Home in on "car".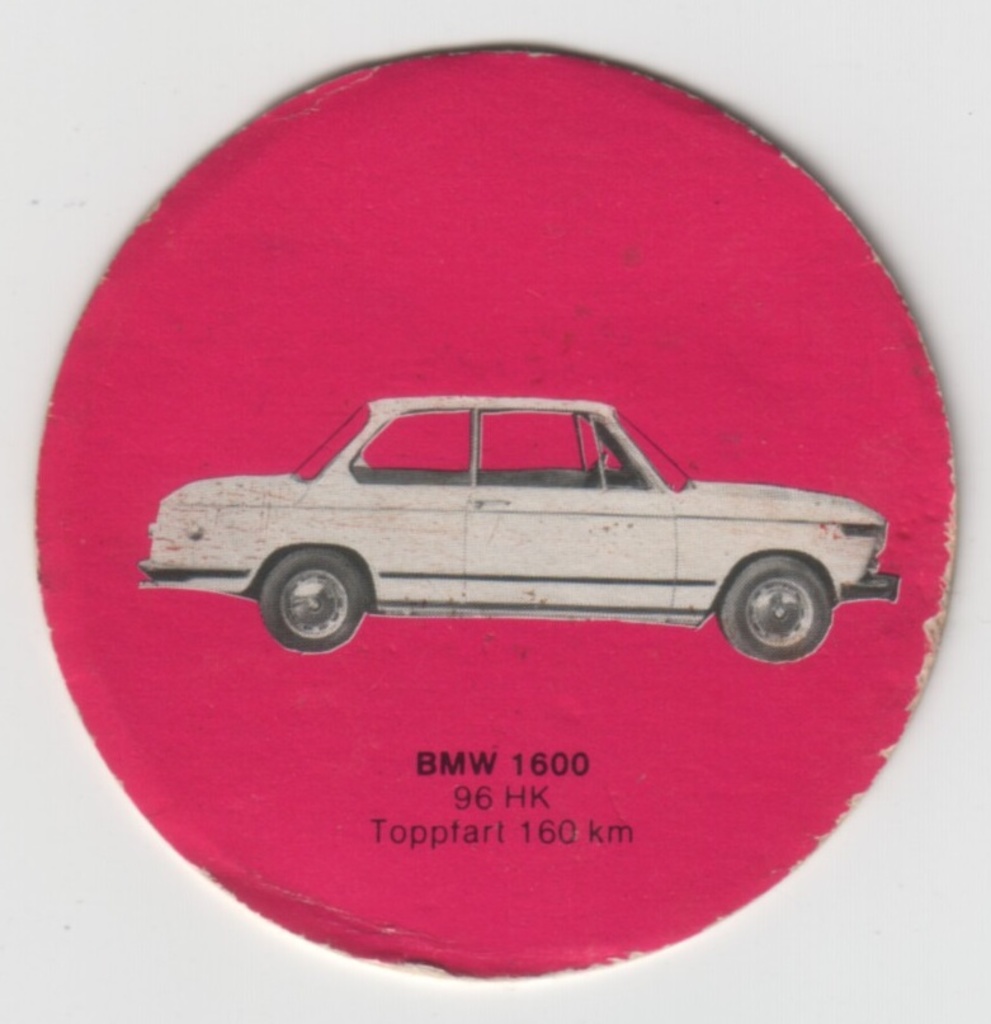
Homed in at [x1=133, y1=396, x2=903, y2=662].
